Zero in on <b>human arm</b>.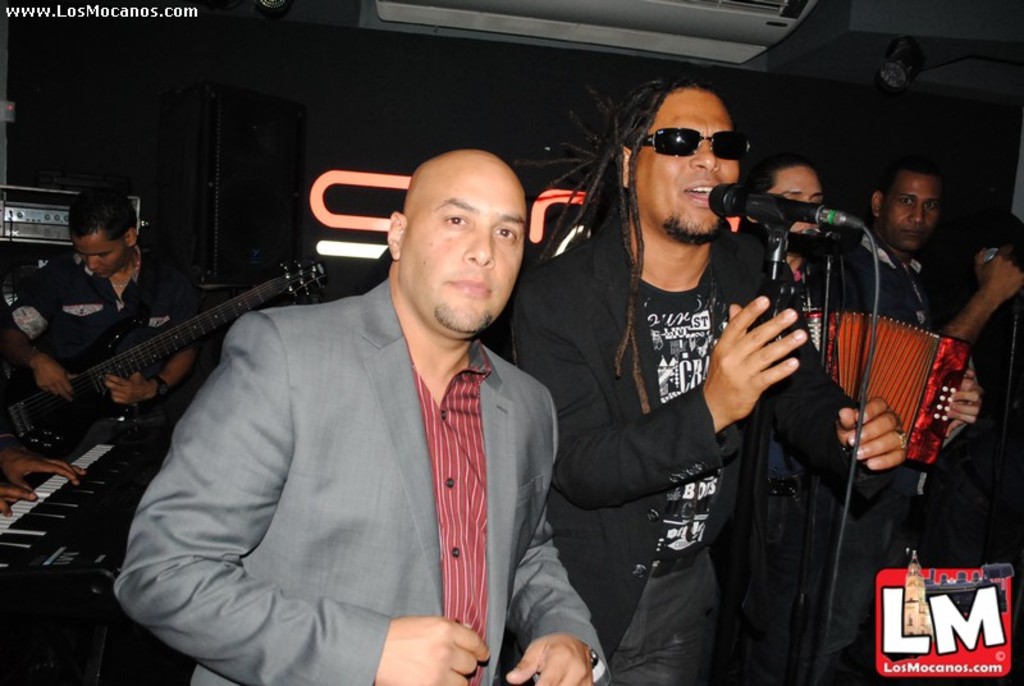
Zeroed in: x1=749 y1=253 x2=920 y2=484.
